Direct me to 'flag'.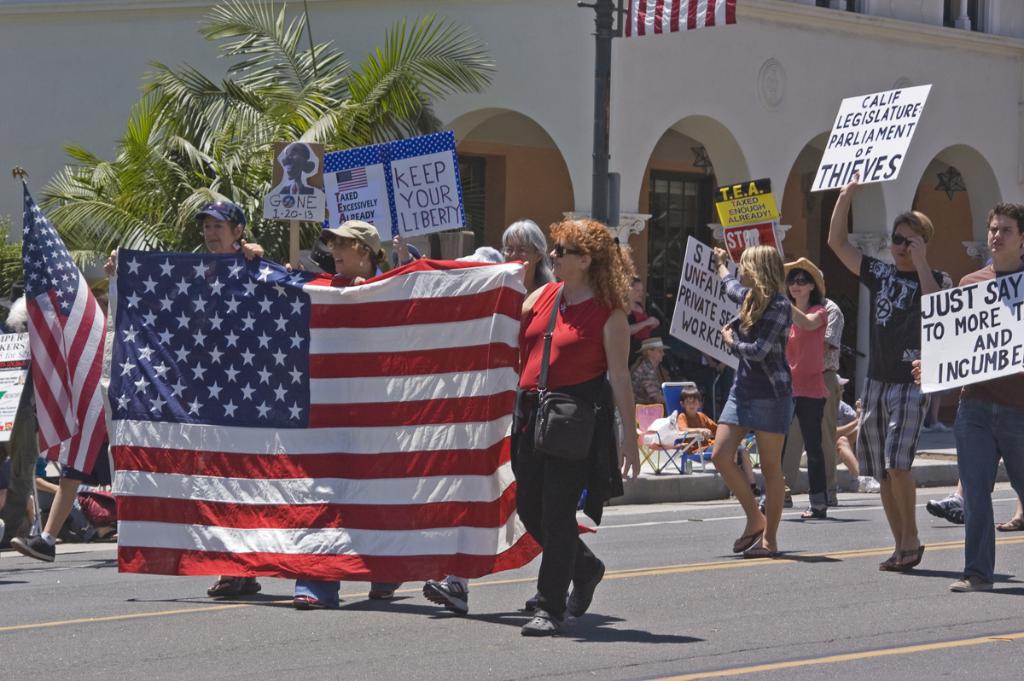
Direction: (21, 184, 118, 469).
